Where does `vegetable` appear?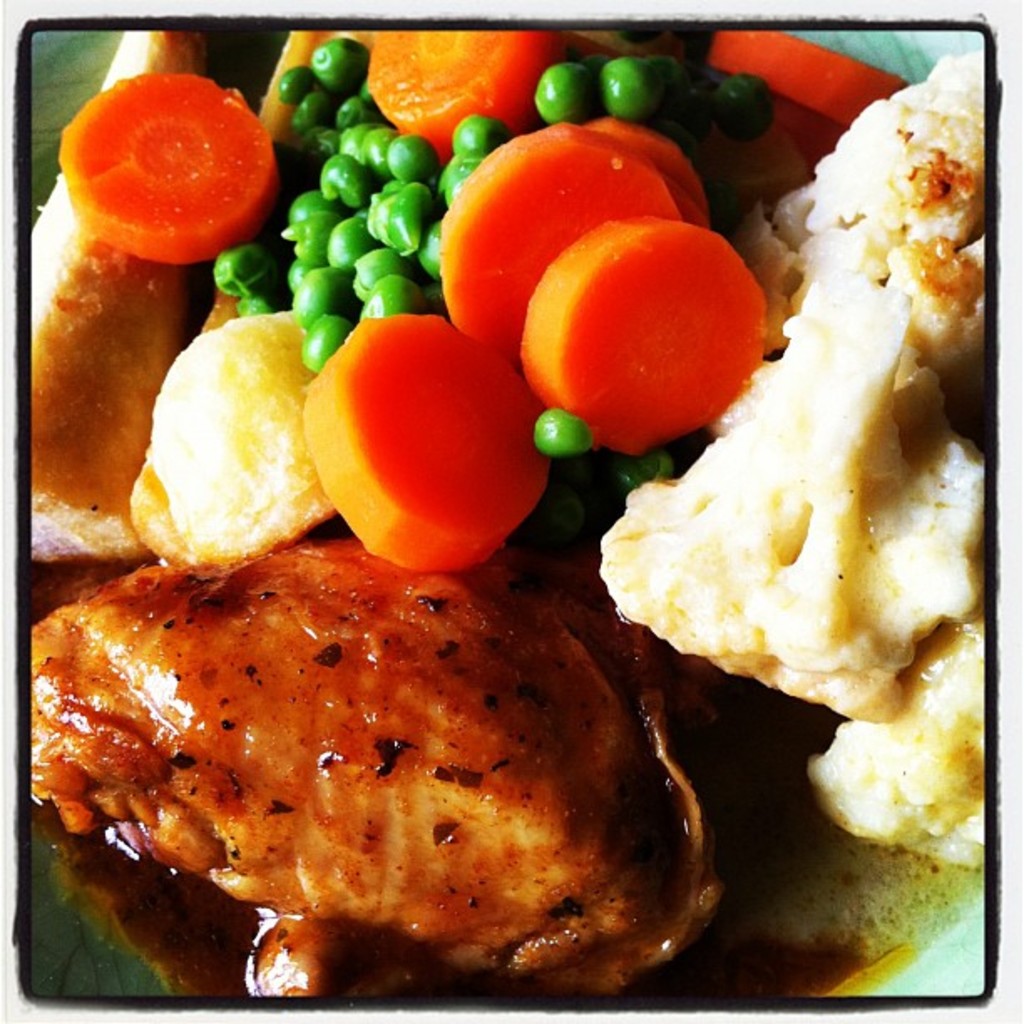
Appears at box(607, 114, 709, 239).
